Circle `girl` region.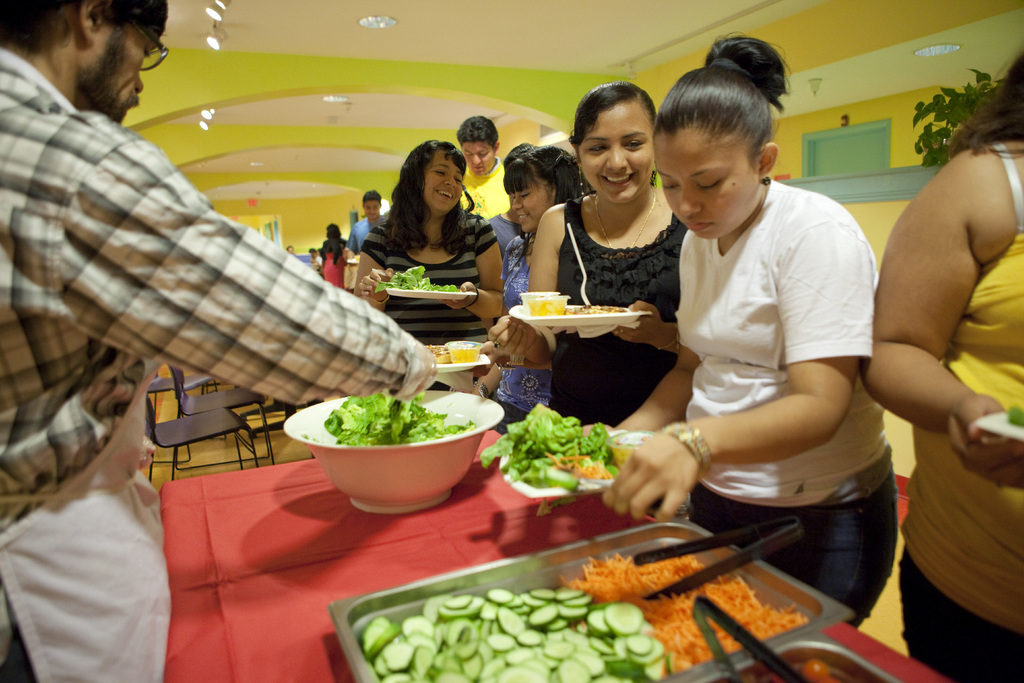
Region: {"left": 353, "top": 142, "right": 502, "bottom": 387}.
